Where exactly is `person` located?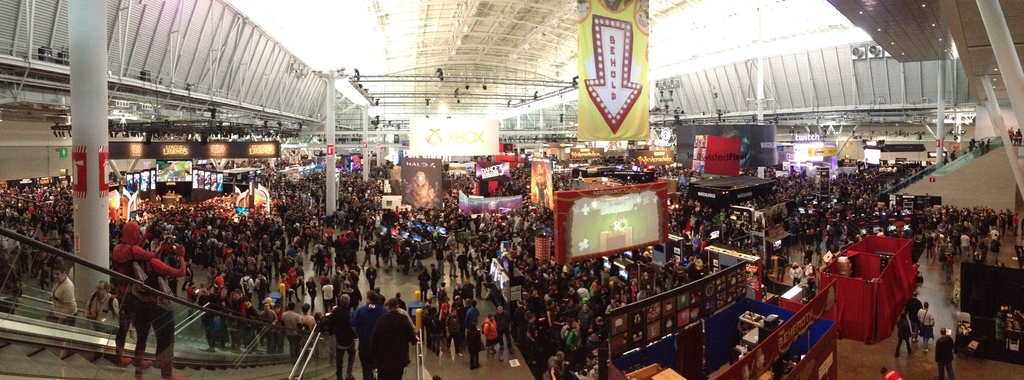
Its bounding box is bbox=[252, 304, 291, 352].
